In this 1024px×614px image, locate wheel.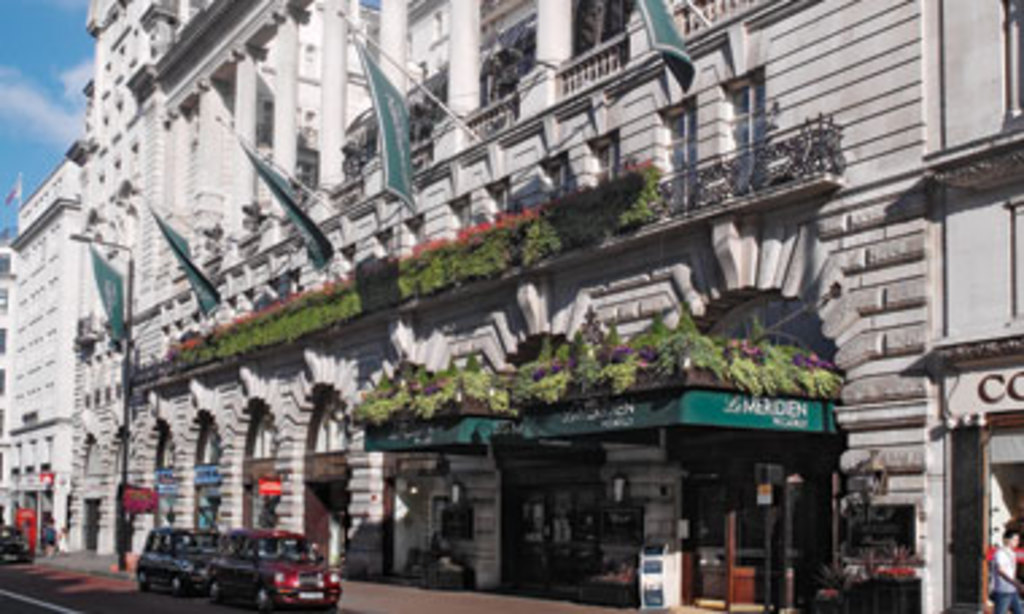
Bounding box: 137 571 148 590.
